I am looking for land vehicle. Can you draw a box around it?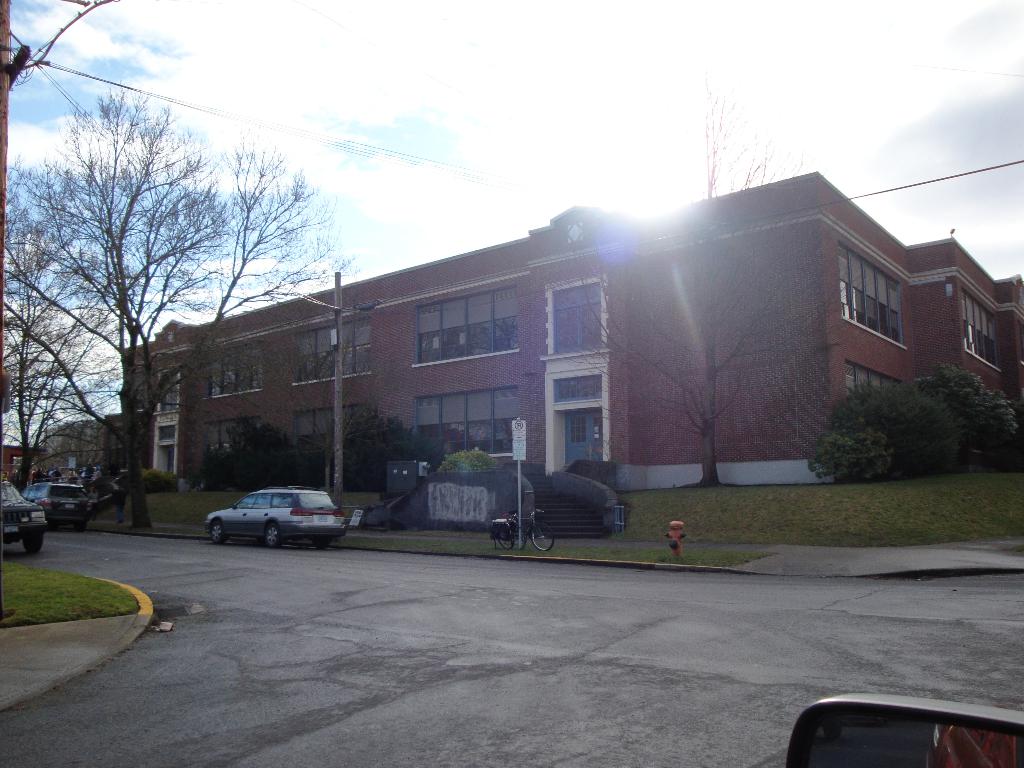
Sure, the bounding box is region(209, 480, 348, 549).
